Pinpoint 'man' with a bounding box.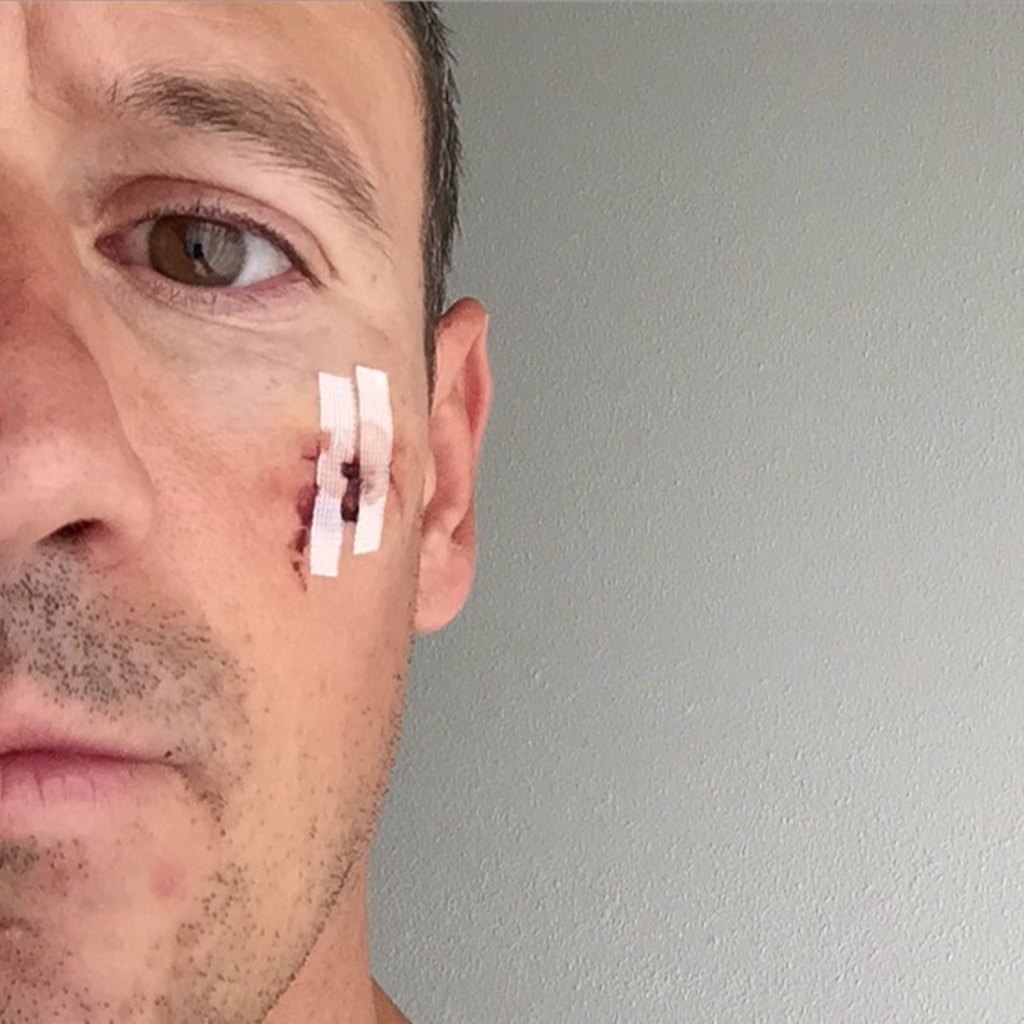
locate(0, 0, 592, 1023).
